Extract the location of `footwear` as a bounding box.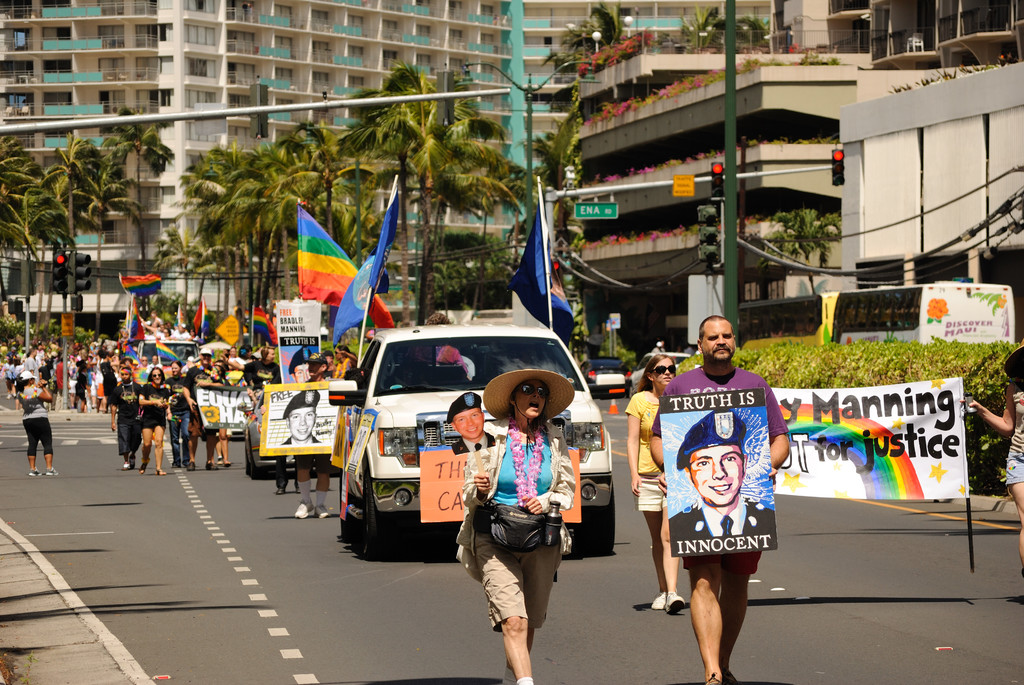
bbox=(119, 463, 131, 471).
